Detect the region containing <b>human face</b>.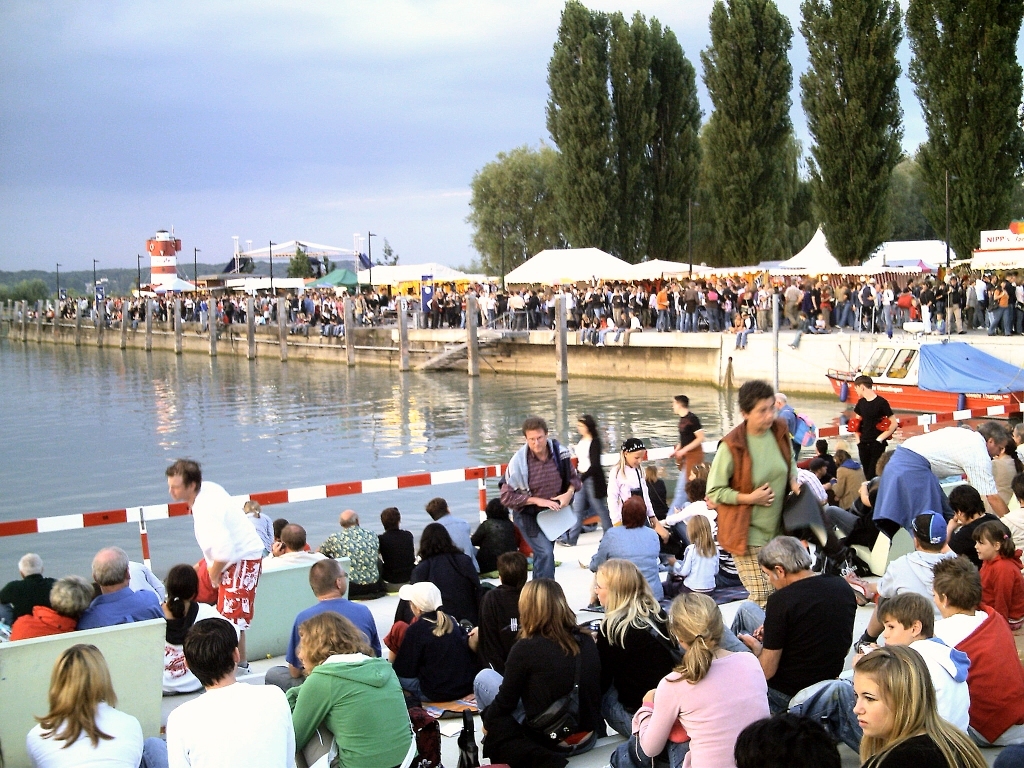
<bbox>169, 476, 190, 501</bbox>.
